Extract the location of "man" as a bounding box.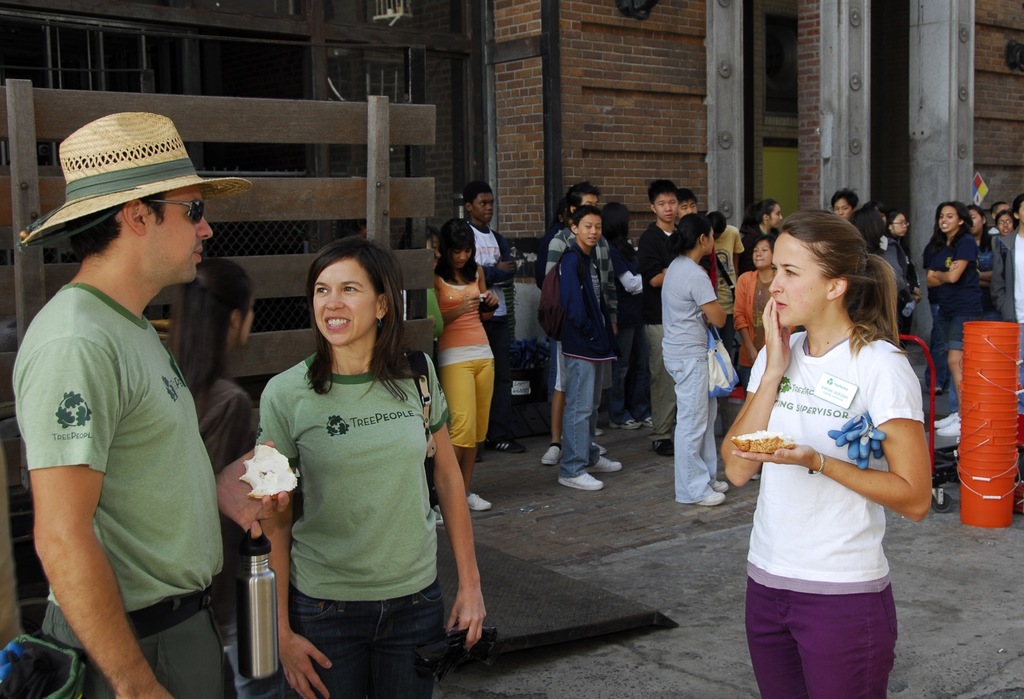
box(433, 180, 521, 453).
